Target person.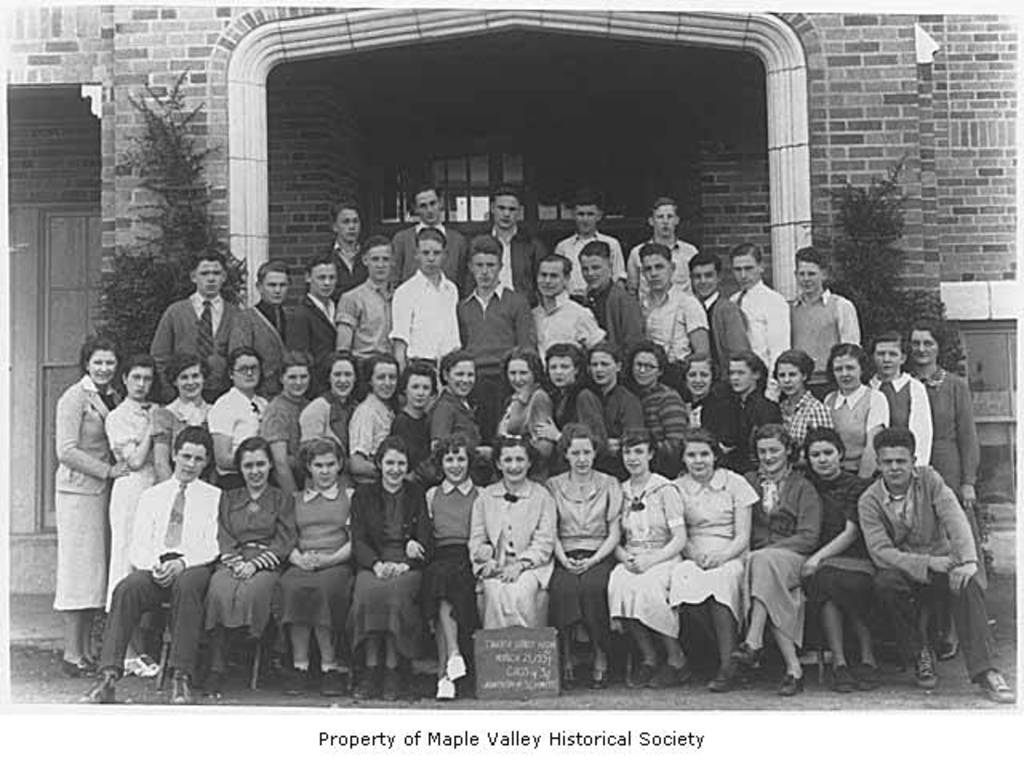
Target region: 739/424/824/691.
